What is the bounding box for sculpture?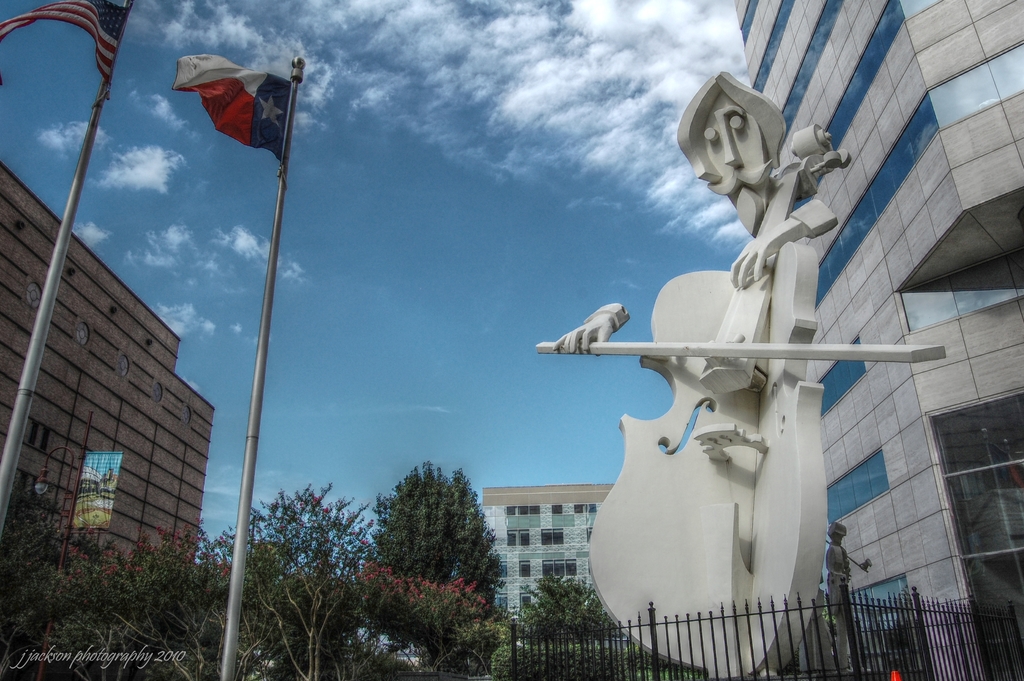
BBox(812, 521, 877, 680).
